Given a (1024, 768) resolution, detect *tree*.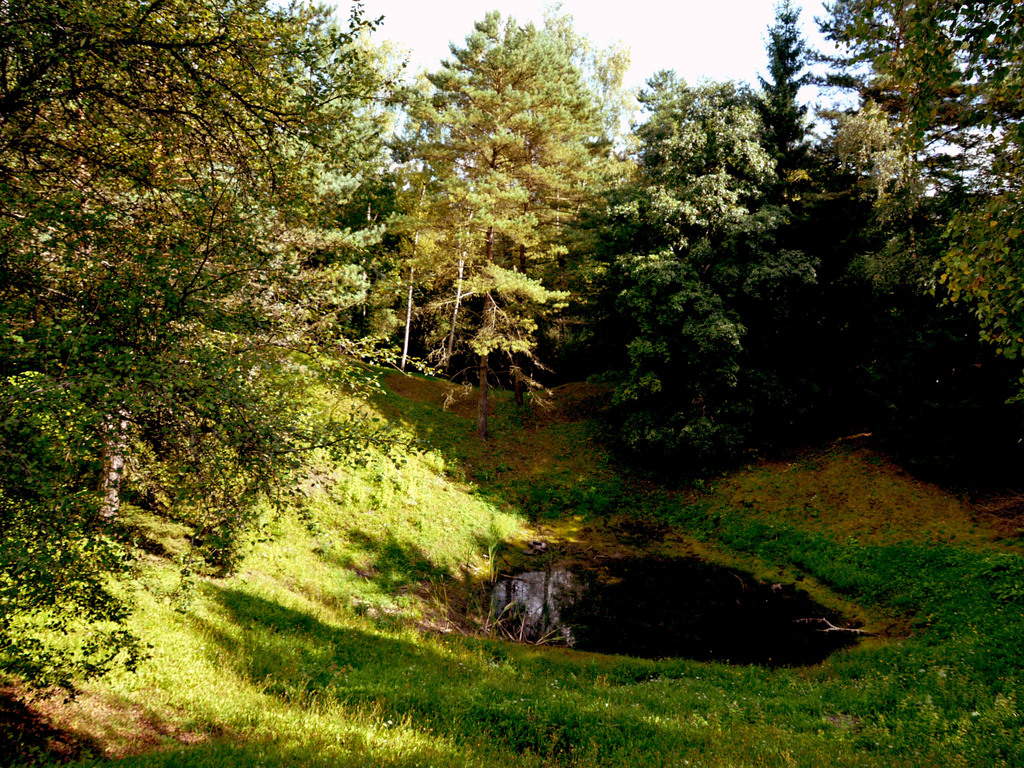
[x1=360, y1=19, x2=634, y2=431].
